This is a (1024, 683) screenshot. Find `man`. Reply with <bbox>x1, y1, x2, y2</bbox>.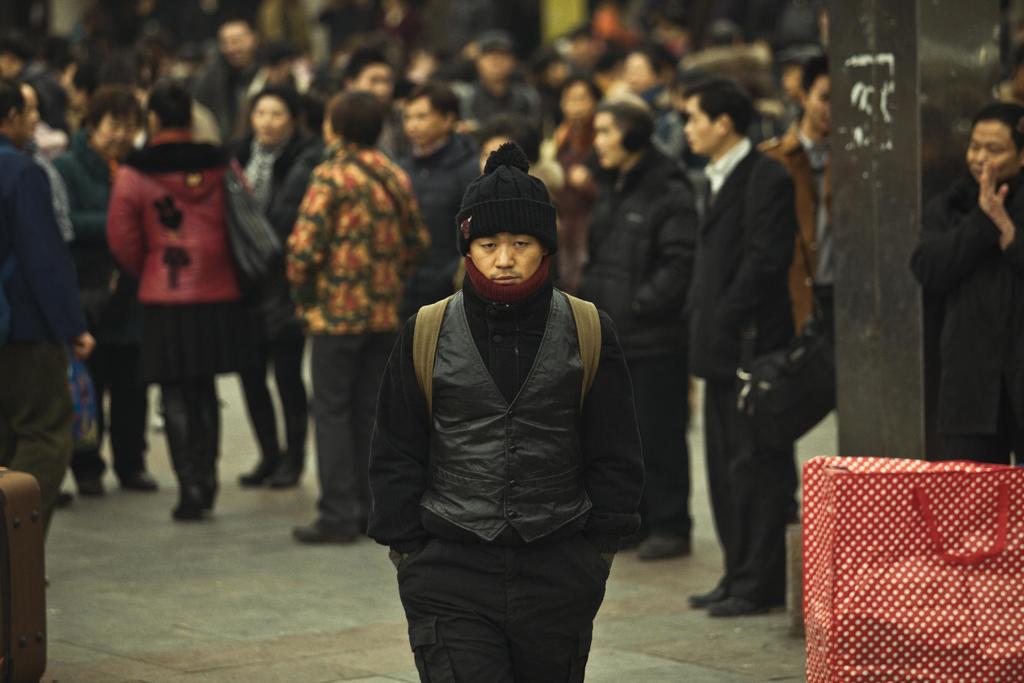
<bbox>581, 98, 691, 556</bbox>.
